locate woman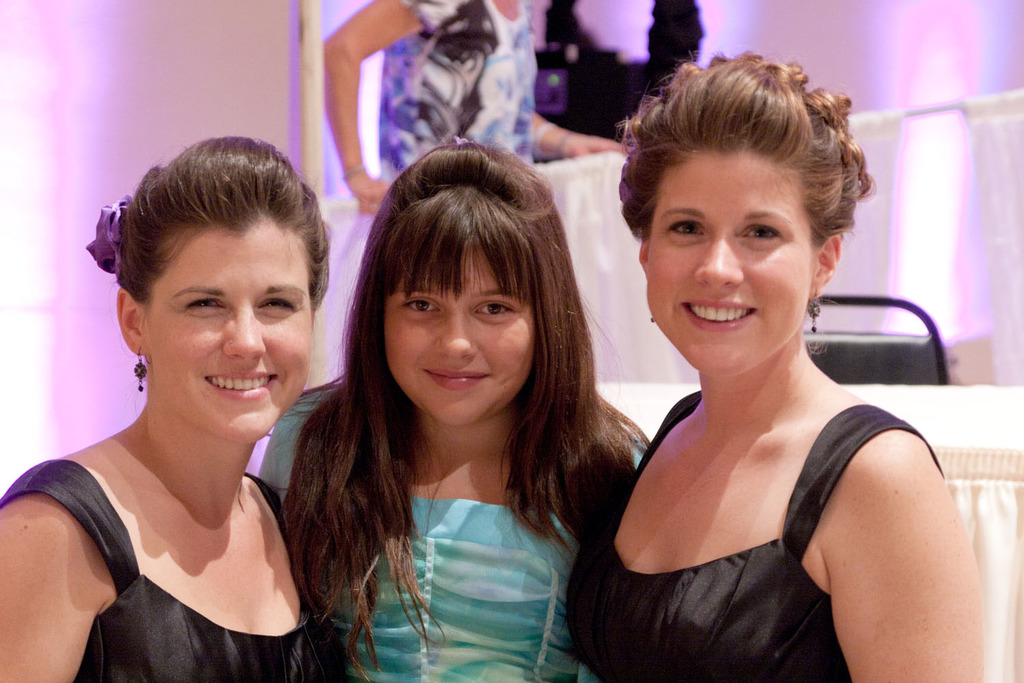
{"x1": 557, "y1": 48, "x2": 990, "y2": 682}
